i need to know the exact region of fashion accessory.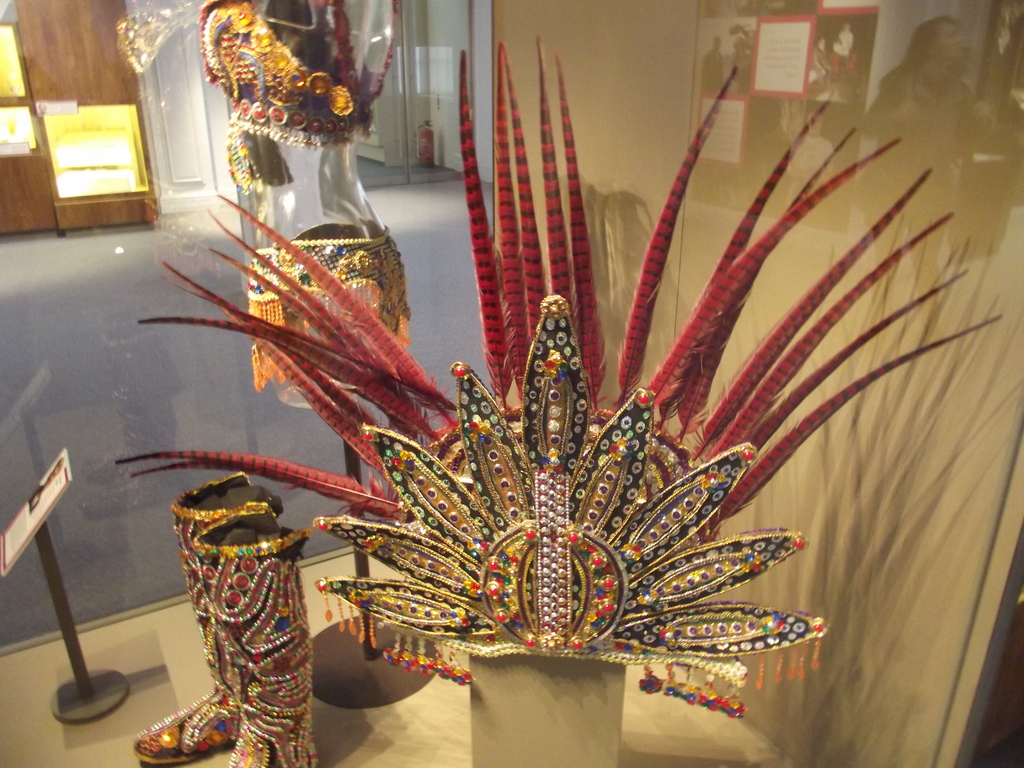
Region: locate(132, 472, 280, 763).
